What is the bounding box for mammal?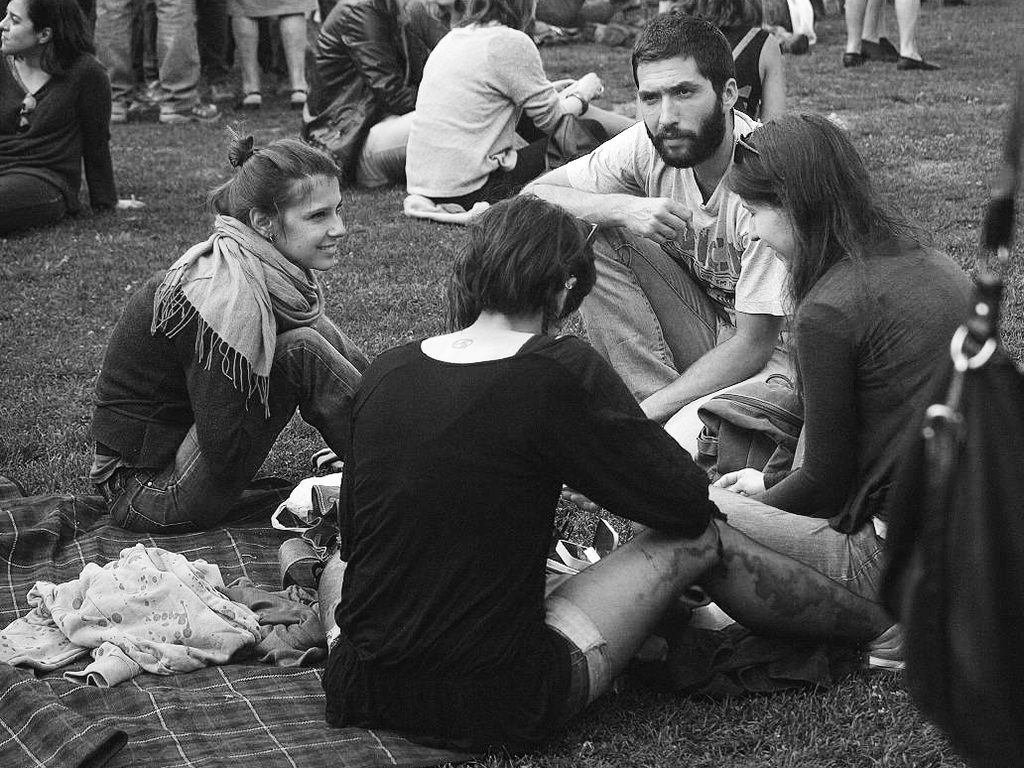
box(320, 183, 911, 749).
